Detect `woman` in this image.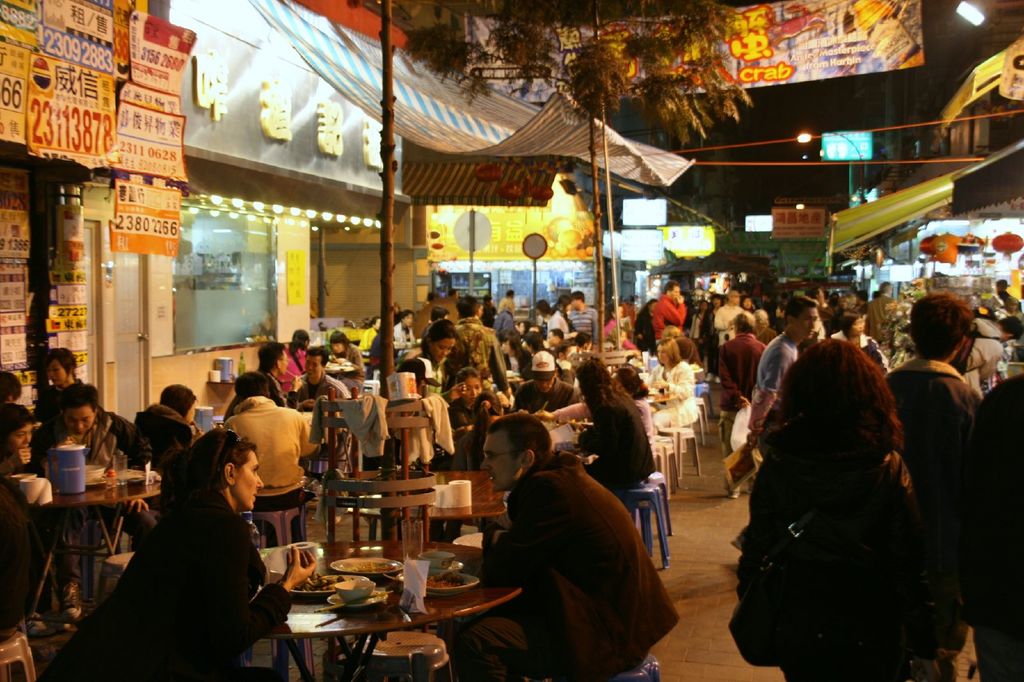
Detection: detection(572, 361, 655, 491).
